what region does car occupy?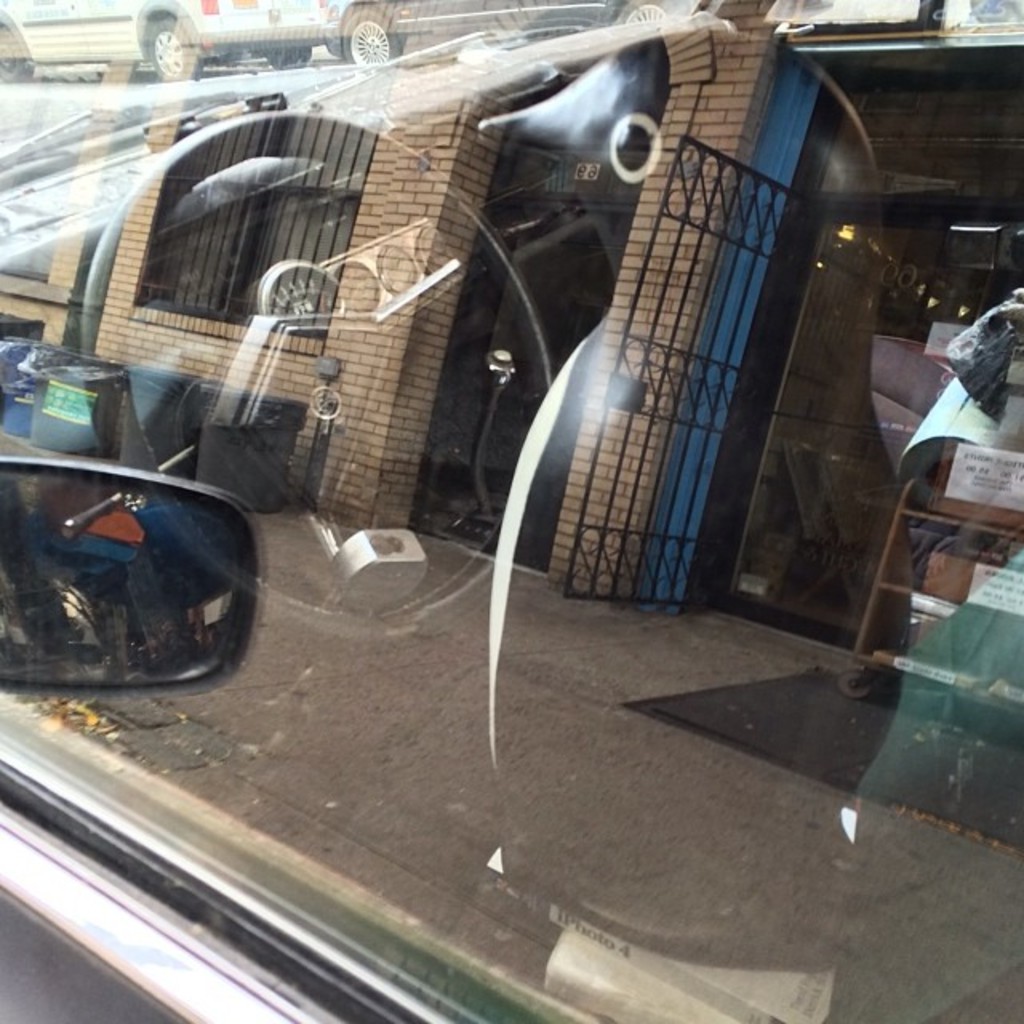
0, 0, 1022, 1022.
